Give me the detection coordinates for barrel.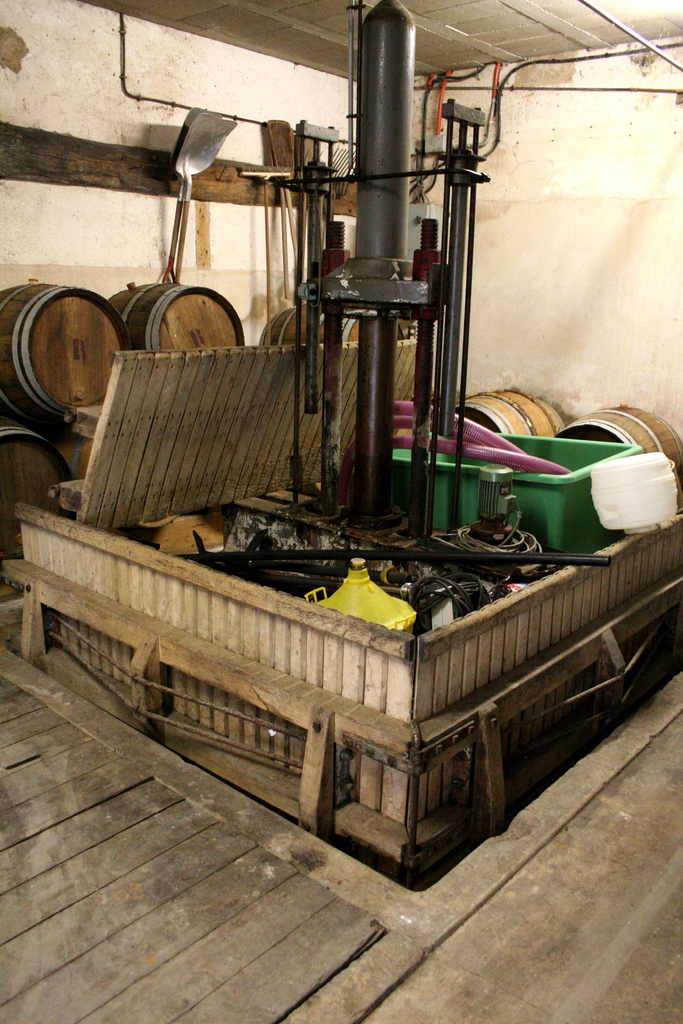
{"left": 0, "top": 414, "right": 62, "bottom": 559}.
